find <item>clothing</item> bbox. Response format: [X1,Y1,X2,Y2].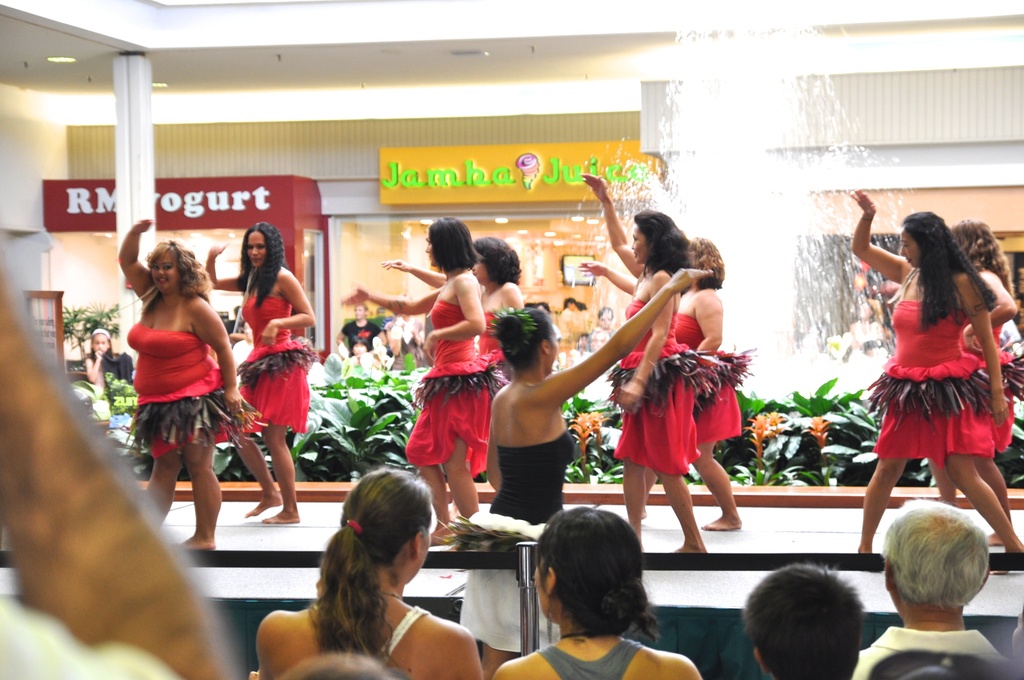
[127,323,248,455].
